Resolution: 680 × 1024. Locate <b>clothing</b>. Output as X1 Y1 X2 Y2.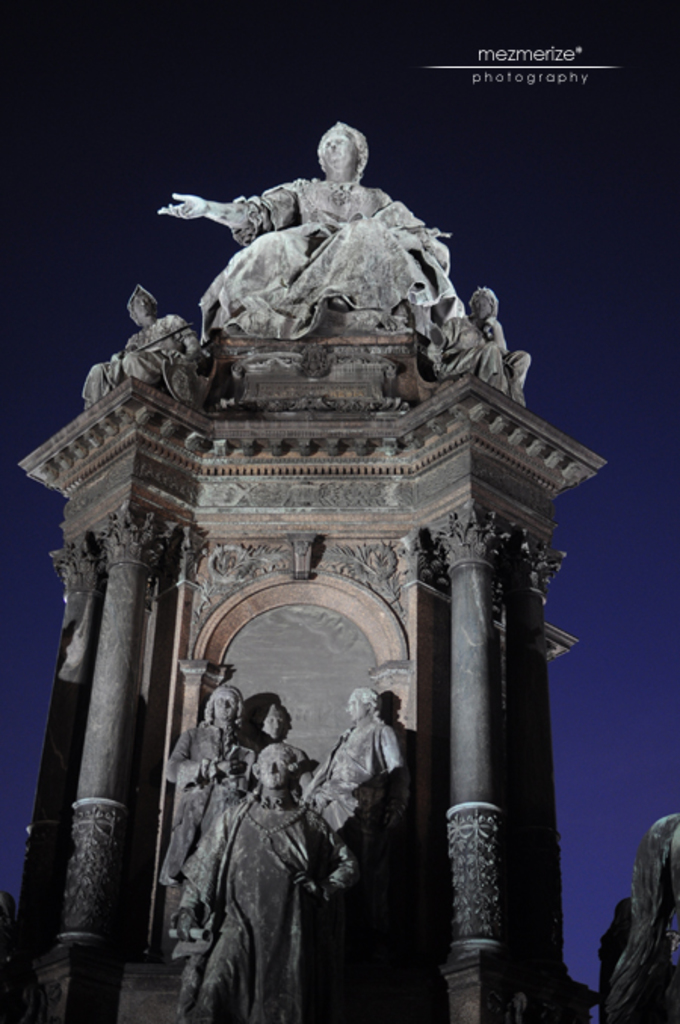
162 726 255 932.
